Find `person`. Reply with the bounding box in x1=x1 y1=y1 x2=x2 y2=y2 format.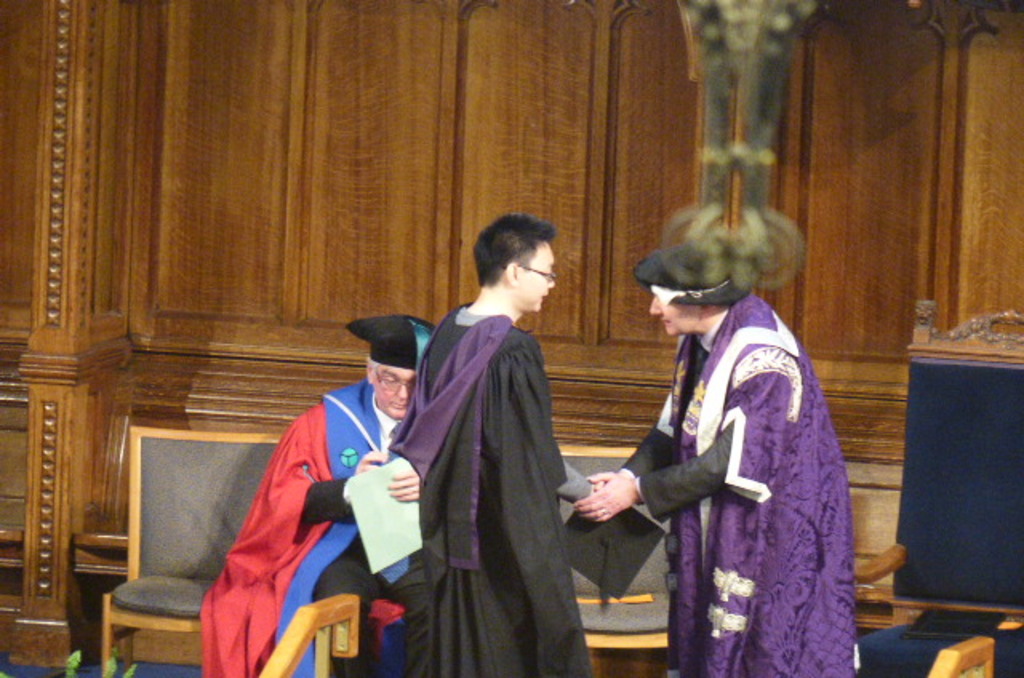
x1=603 y1=184 x2=858 y2=667.
